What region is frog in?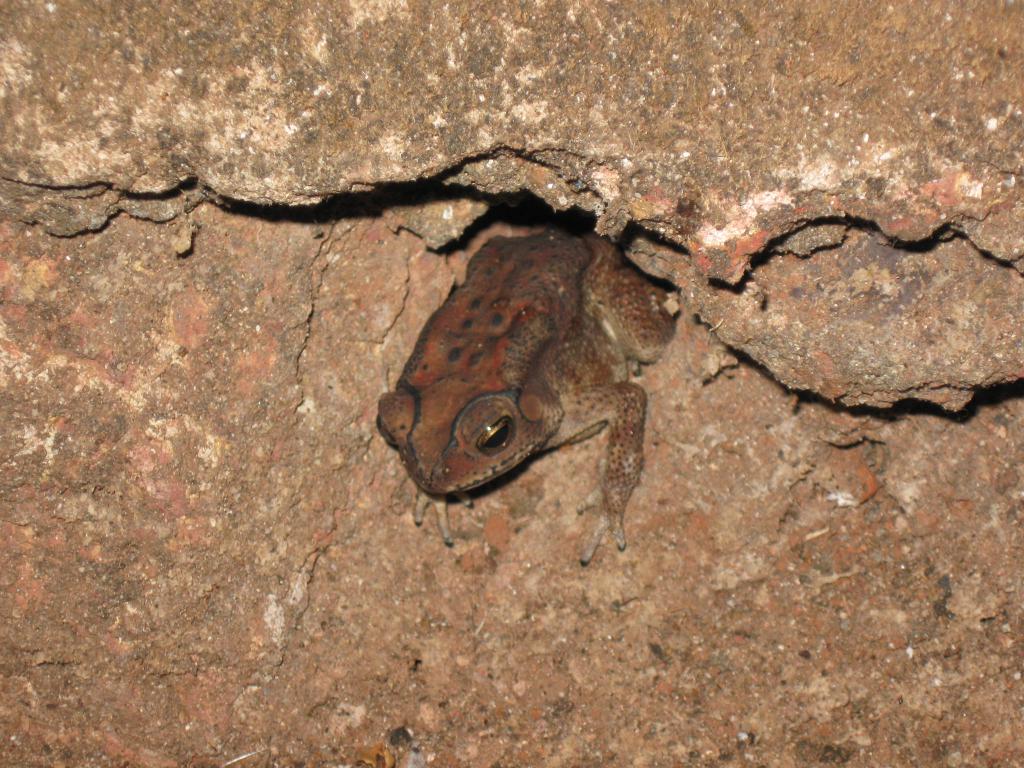
region(366, 221, 687, 565).
